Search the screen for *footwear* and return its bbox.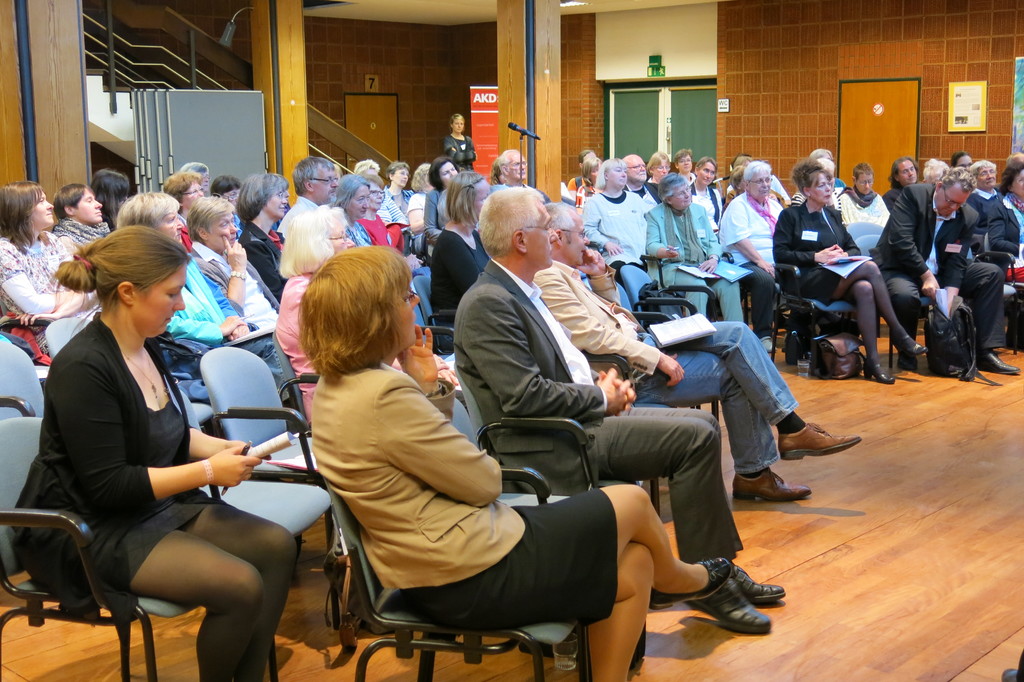
Found: 732,466,812,504.
